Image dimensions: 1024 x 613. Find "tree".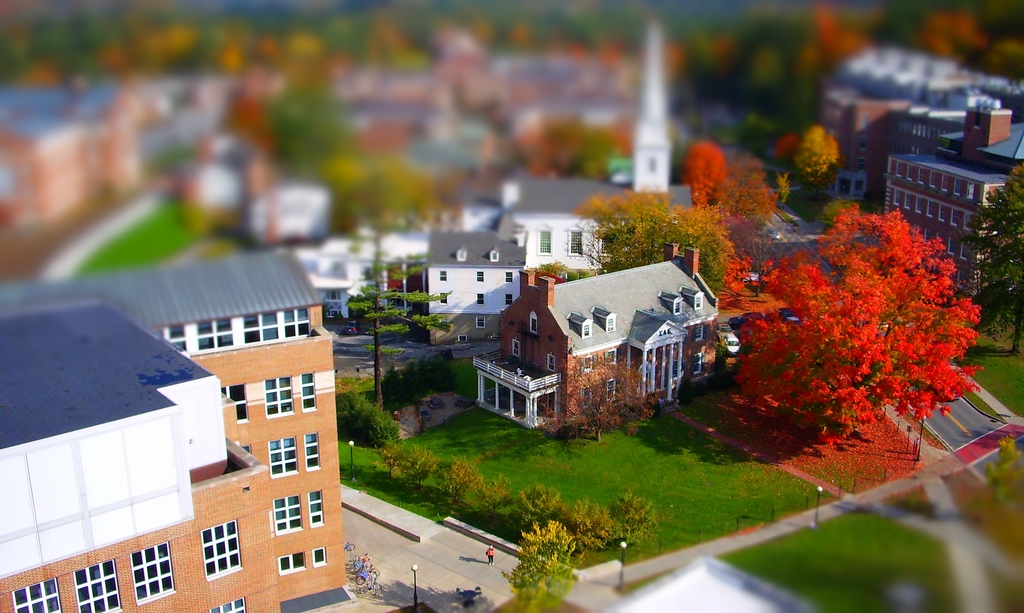
rect(700, 15, 827, 159).
